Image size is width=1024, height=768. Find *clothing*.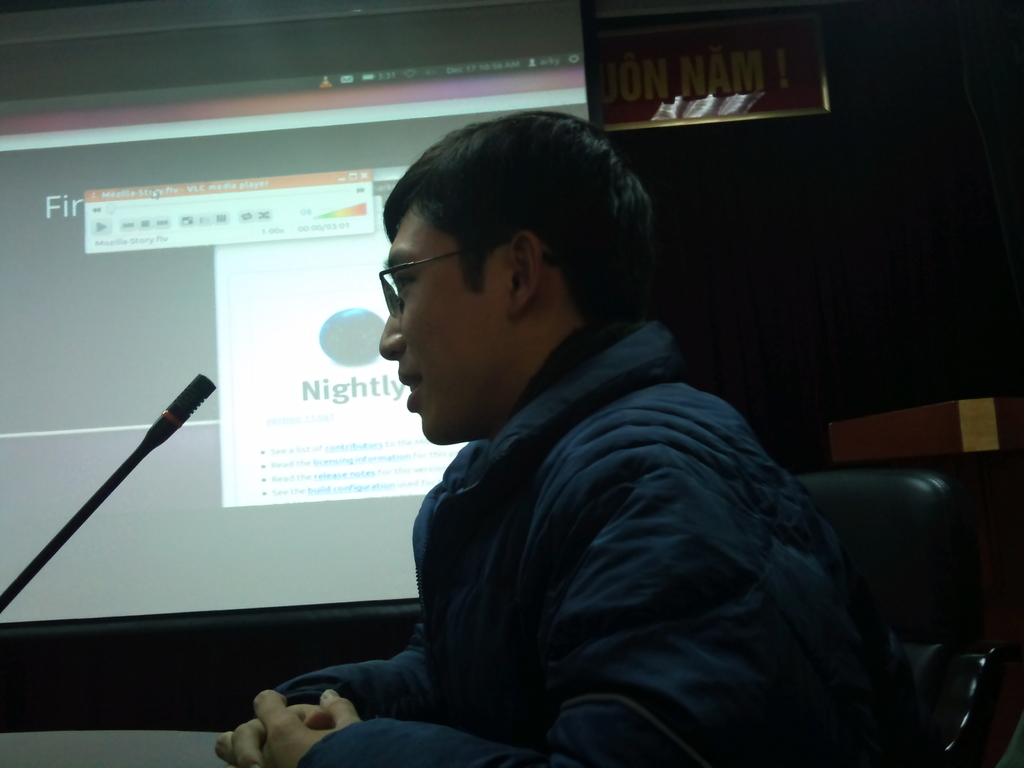
x1=293 y1=279 x2=902 y2=764.
